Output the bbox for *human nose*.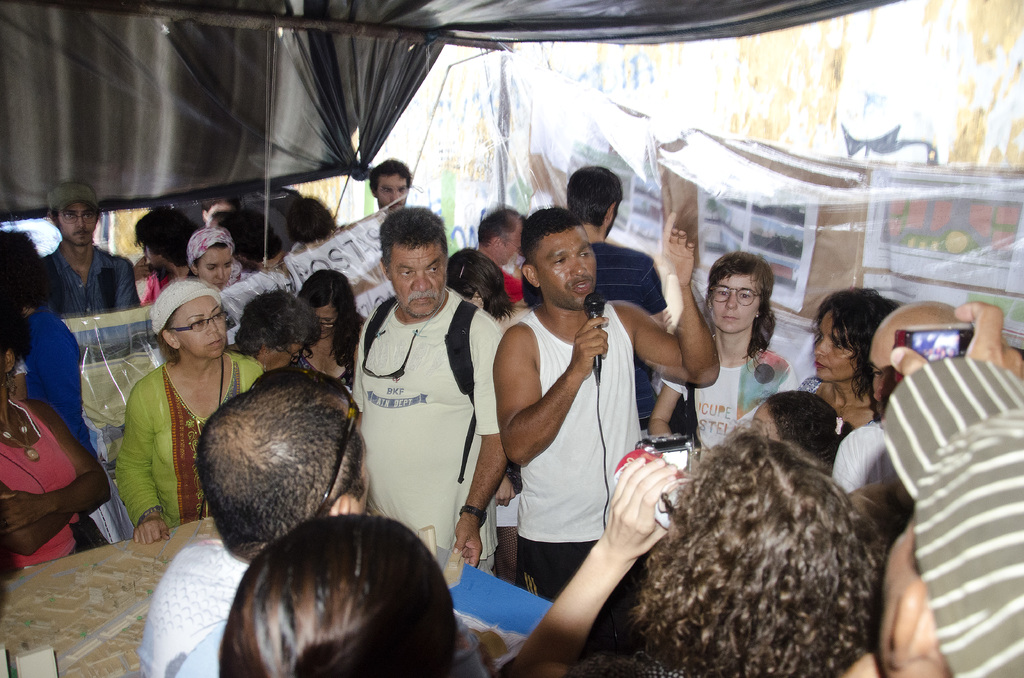
209/317/220/334.
